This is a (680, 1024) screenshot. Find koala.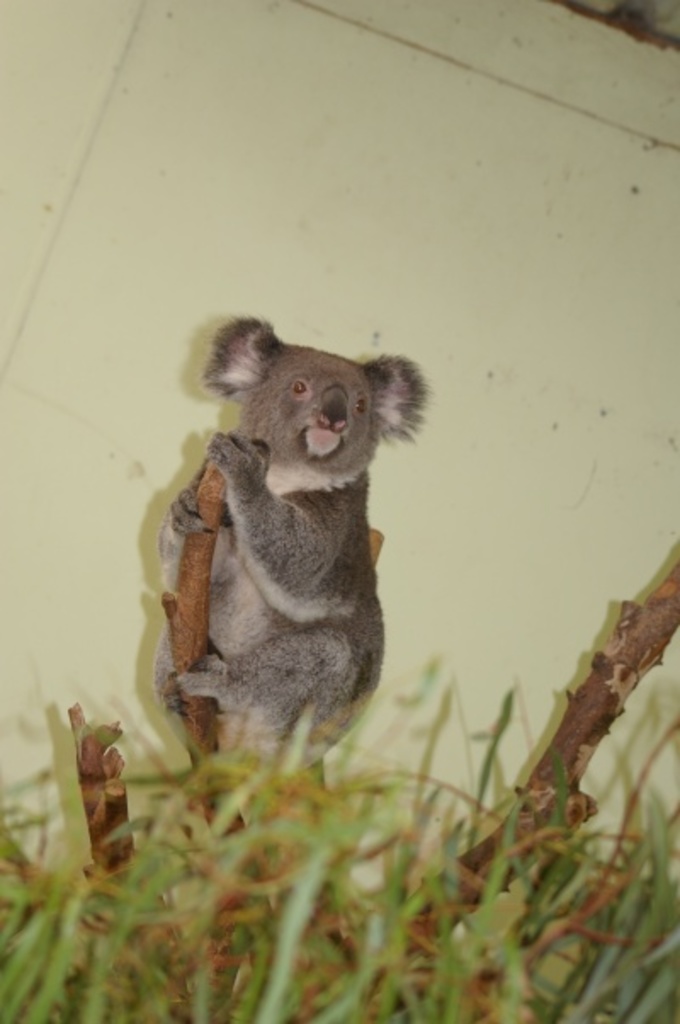
Bounding box: x1=156 y1=308 x2=423 y2=765.
